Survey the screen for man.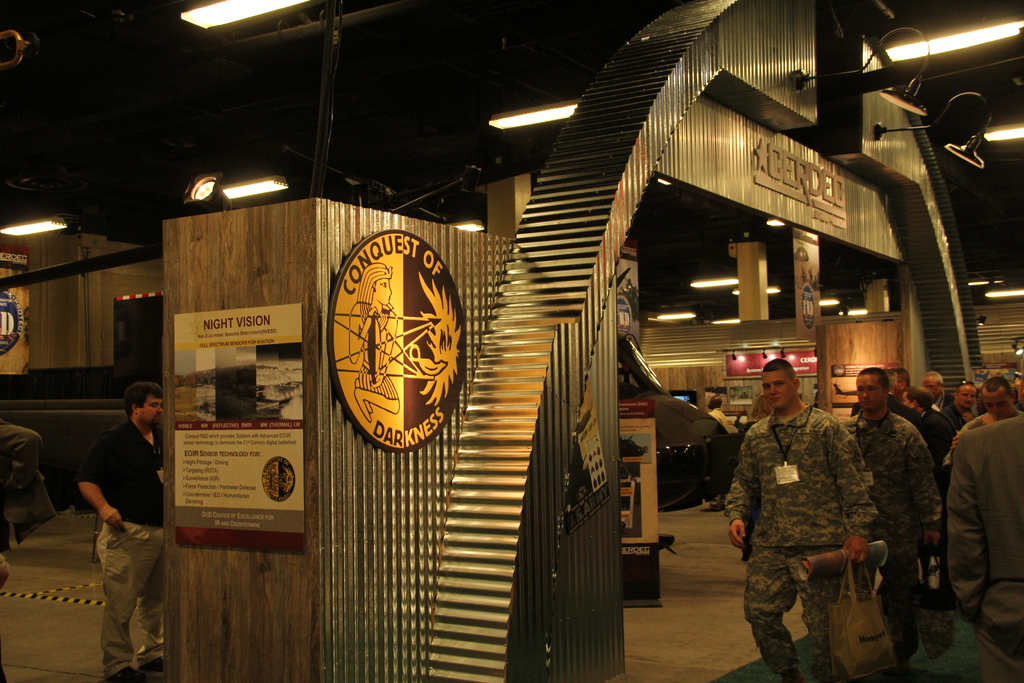
Survey found: select_region(70, 372, 172, 668).
